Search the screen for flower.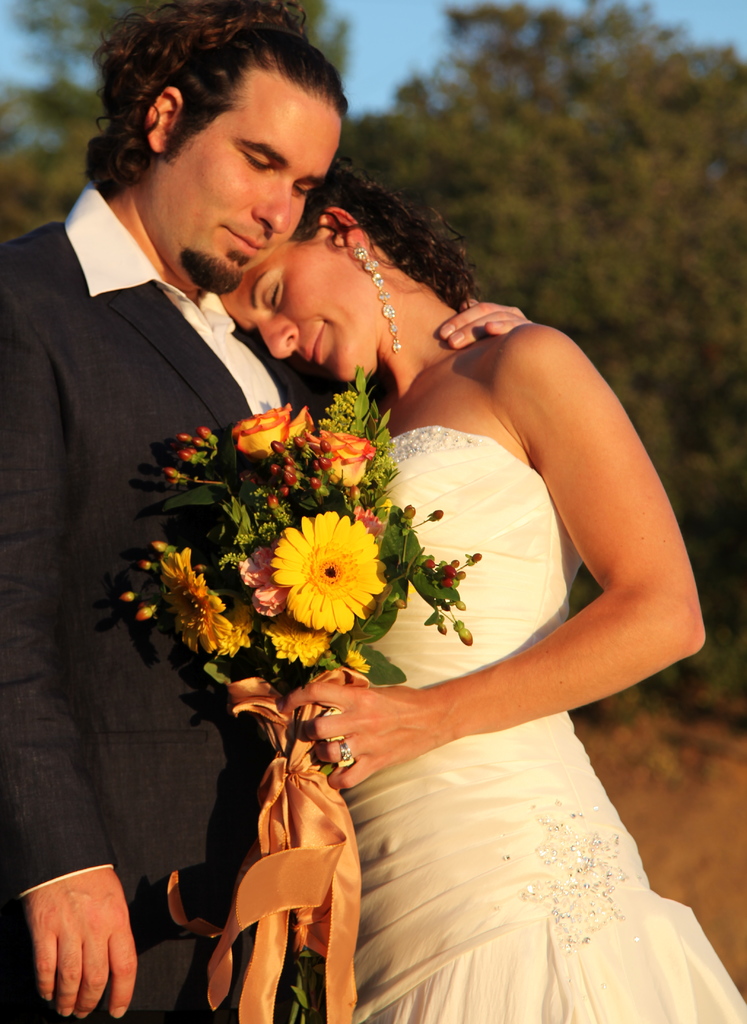
Found at locate(265, 502, 396, 639).
